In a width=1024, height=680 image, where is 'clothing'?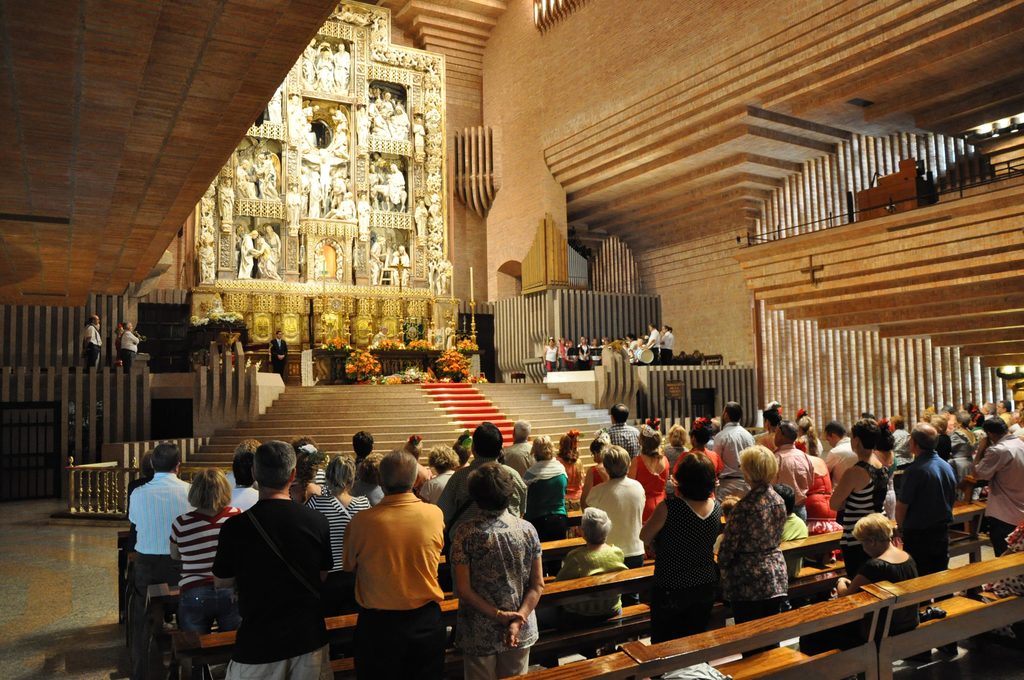
<box>590,472,649,571</box>.
